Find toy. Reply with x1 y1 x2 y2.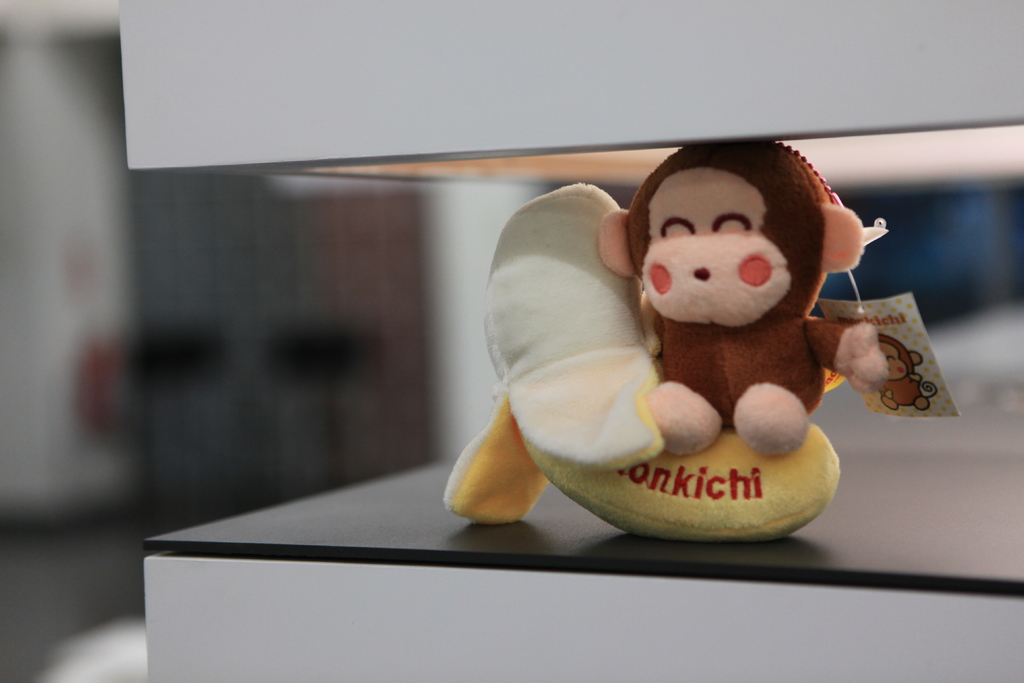
433 134 974 537.
